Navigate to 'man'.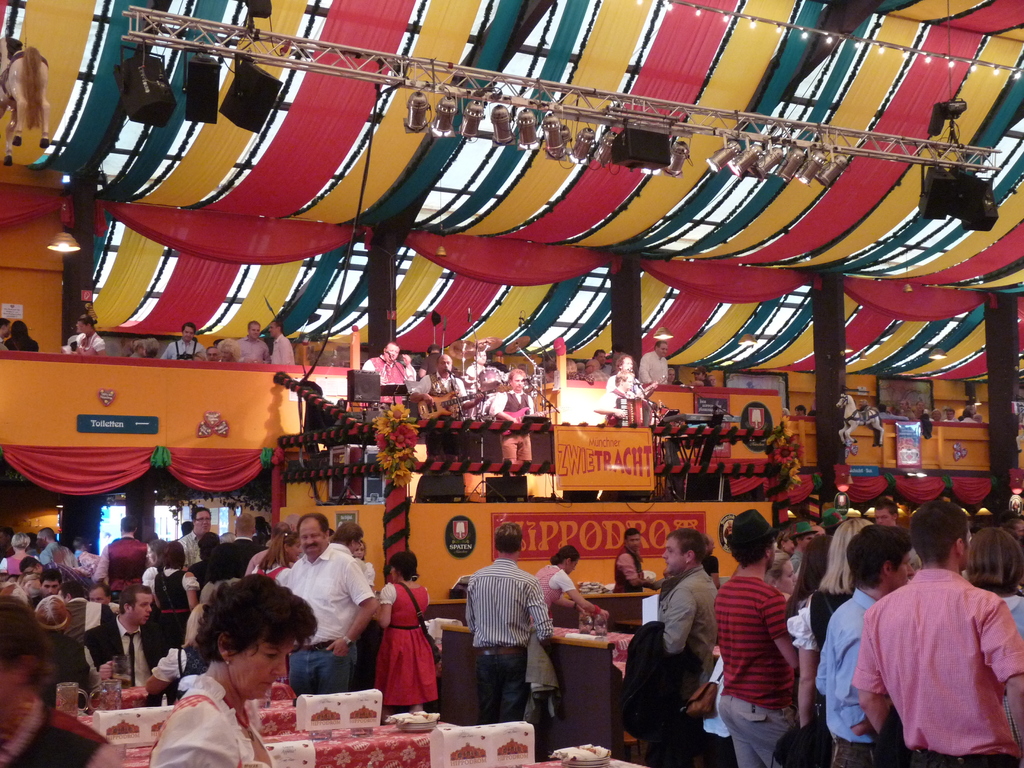
Navigation target: crop(810, 524, 830, 536).
